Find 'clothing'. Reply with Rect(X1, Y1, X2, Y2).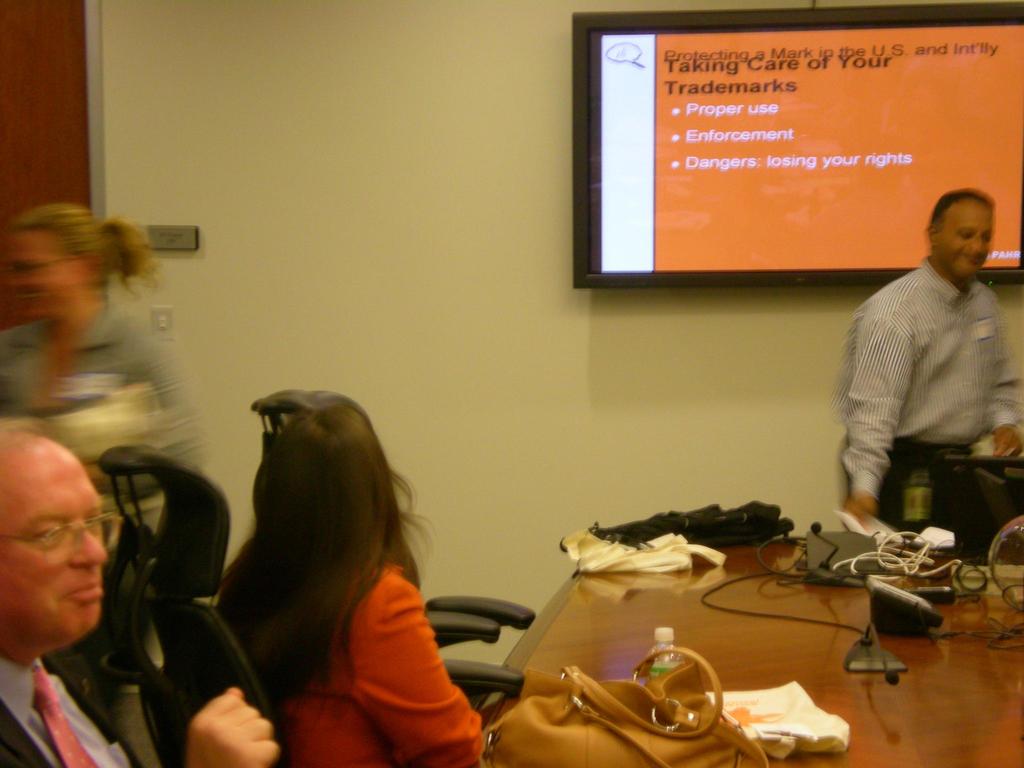
Rect(826, 211, 1013, 545).
